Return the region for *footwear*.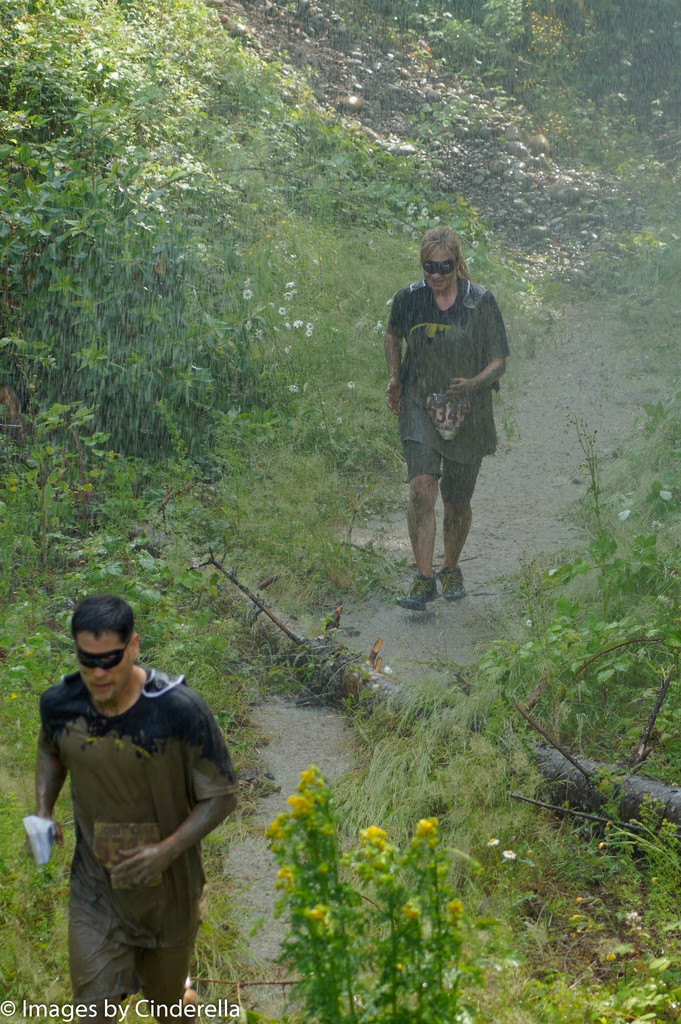
BBox(409, 578, 431, 606).
